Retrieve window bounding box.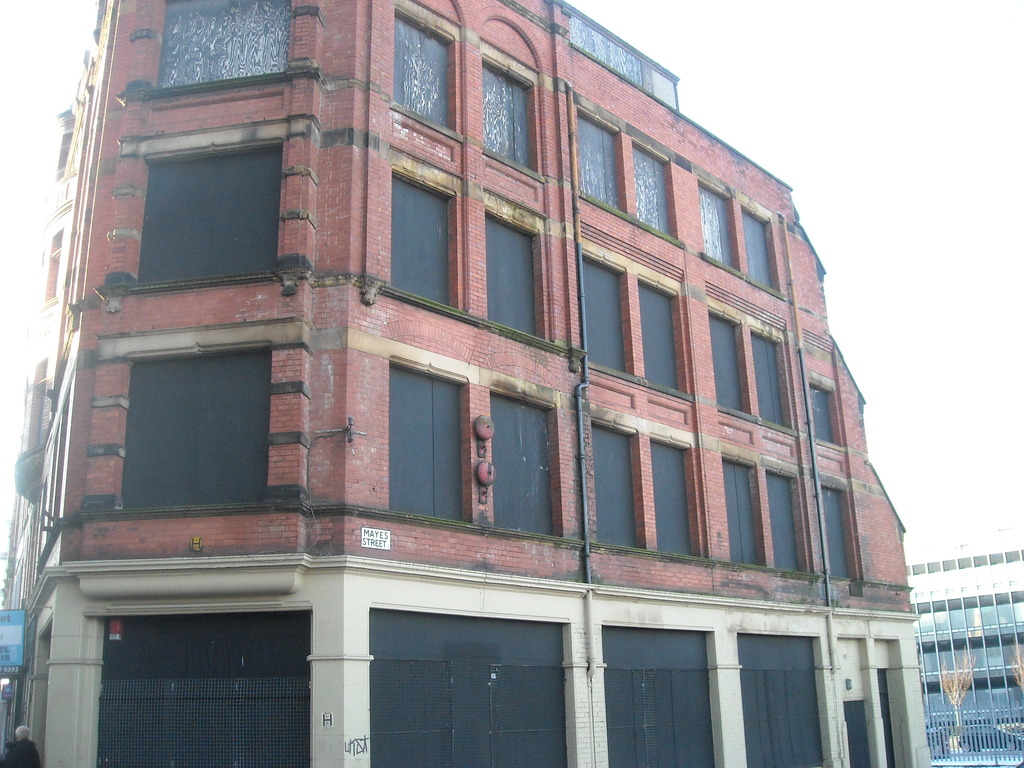
Bounding box: [133,146,284,287].
